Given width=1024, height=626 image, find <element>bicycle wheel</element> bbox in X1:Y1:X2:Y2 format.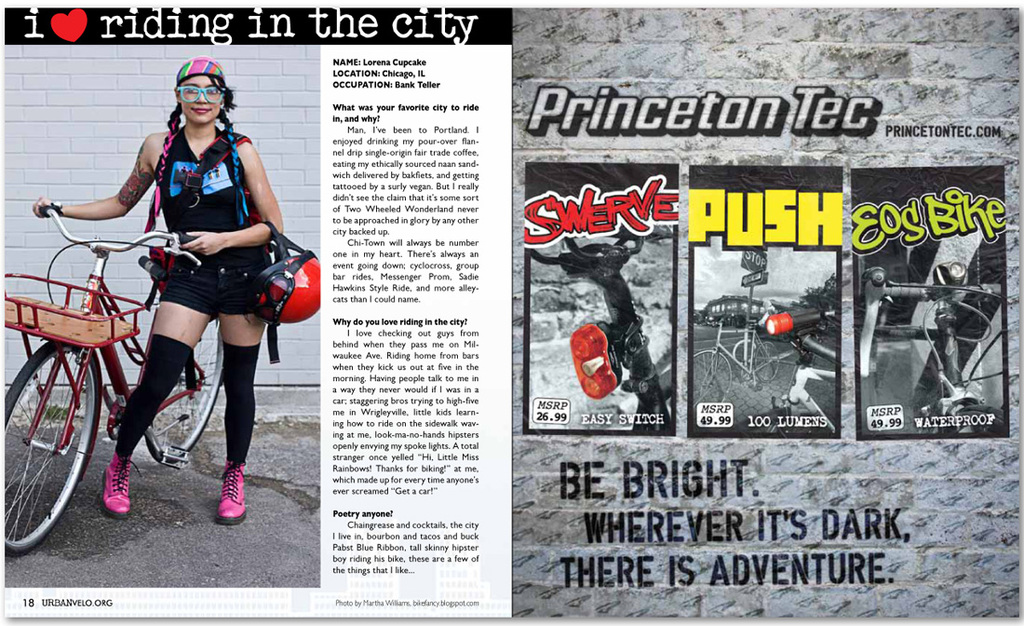
141:319:227:468.
